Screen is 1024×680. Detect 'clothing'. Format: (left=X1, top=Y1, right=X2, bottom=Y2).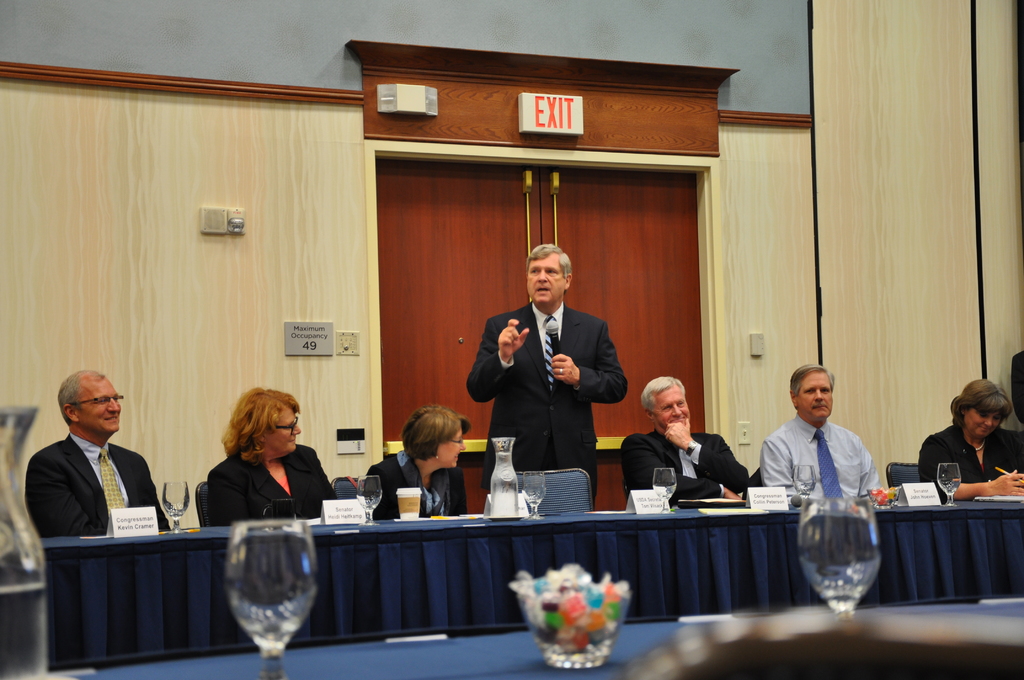
(left=194, top=439, right=341, bottom=521).
